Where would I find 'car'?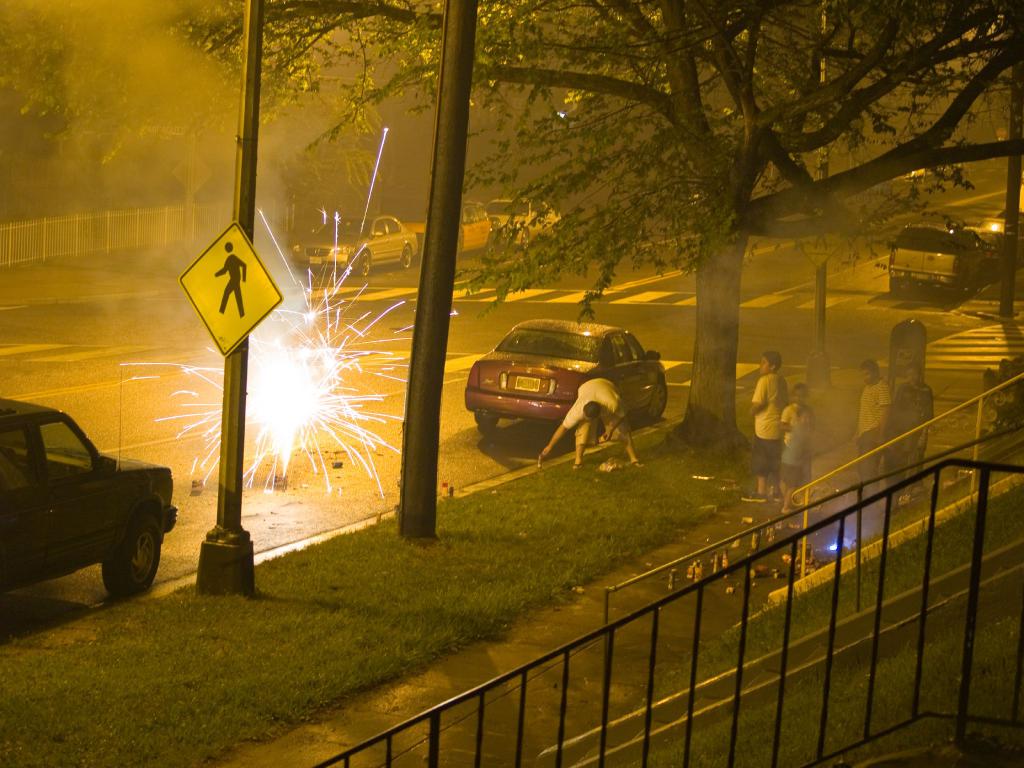
At left=483, top=188, right=583, bottom=247.
